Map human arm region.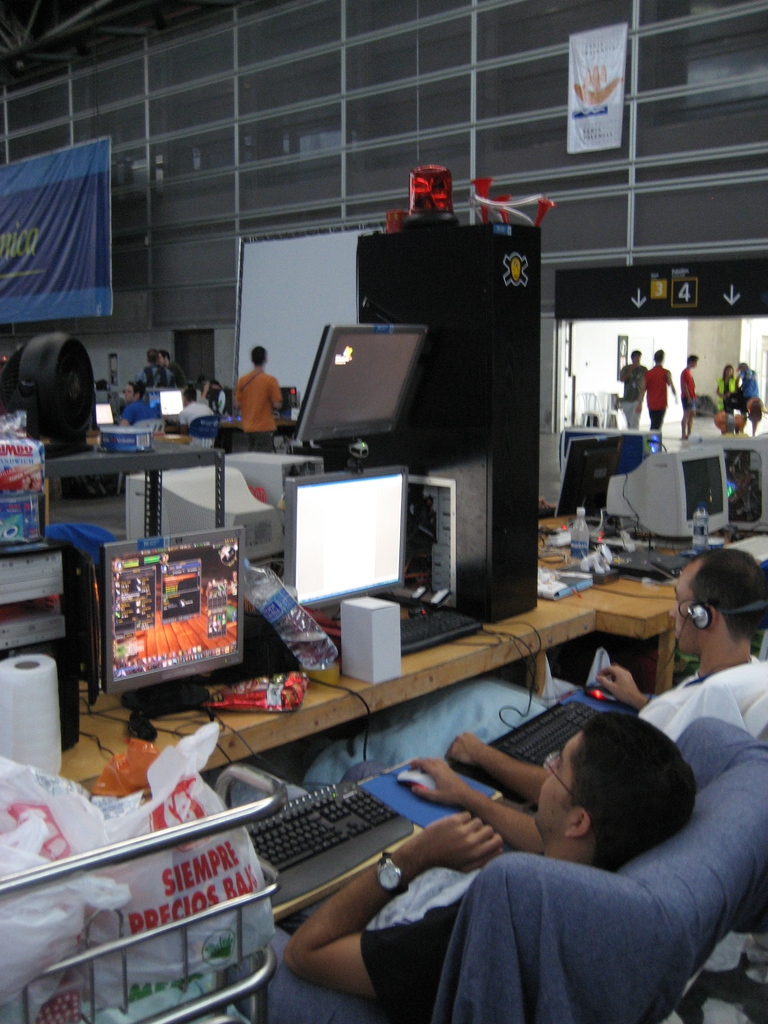
Mapped to 412 756 542 856.
